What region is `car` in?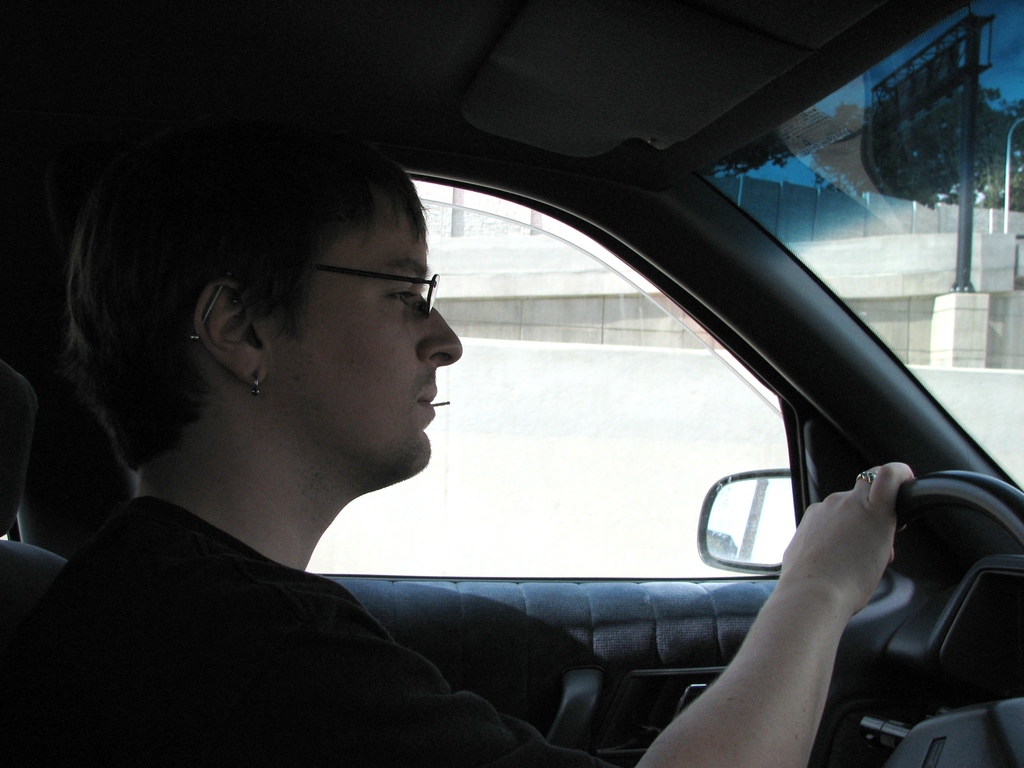
[0,0,1023,765].
